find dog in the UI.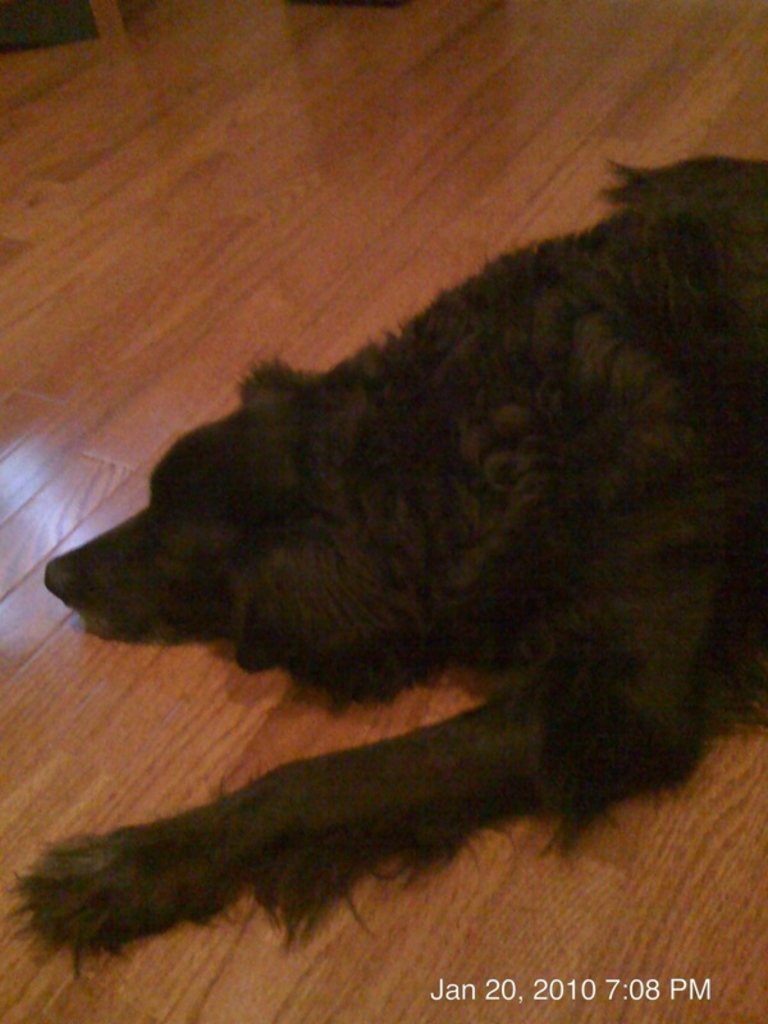
UI element at bbox=(0, 155, 767, 974).
